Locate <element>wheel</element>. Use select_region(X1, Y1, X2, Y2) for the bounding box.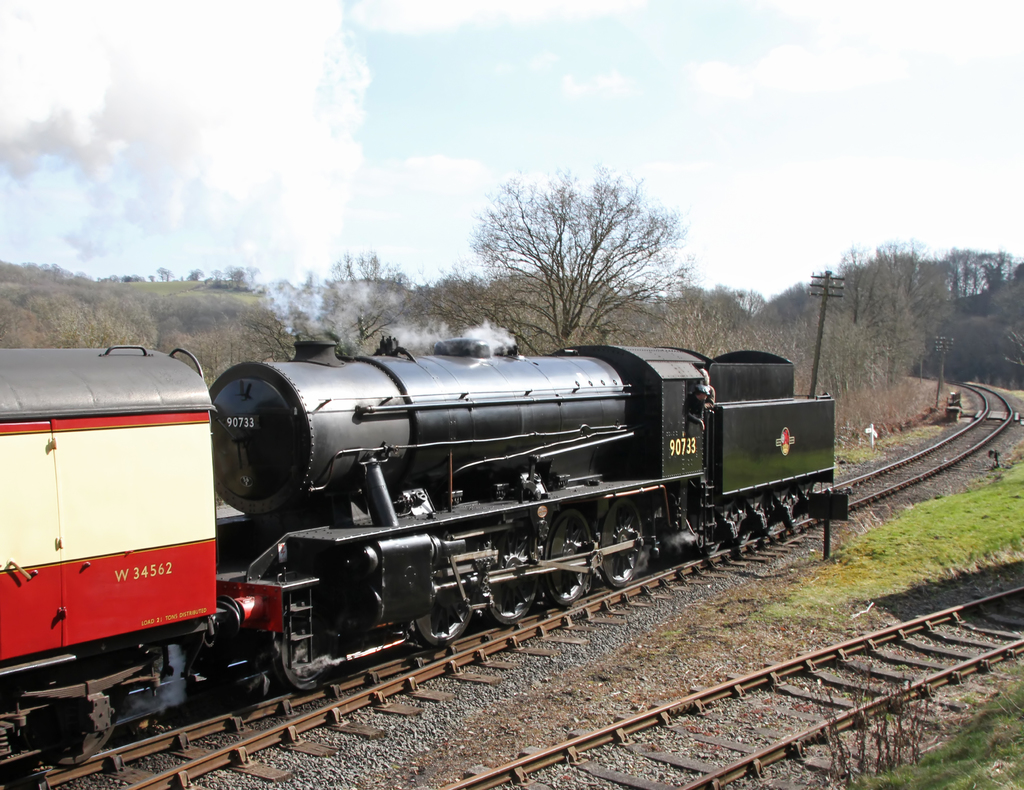
select_region(42, 725, 115, 765).
